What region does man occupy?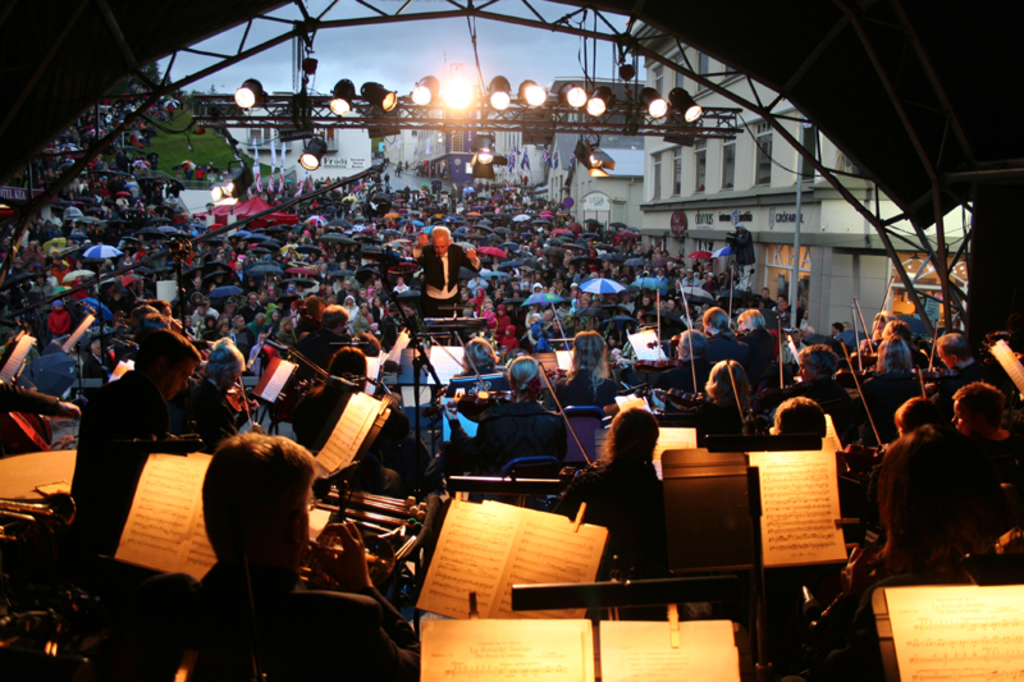
bbox(68, 326, 205, 549).
